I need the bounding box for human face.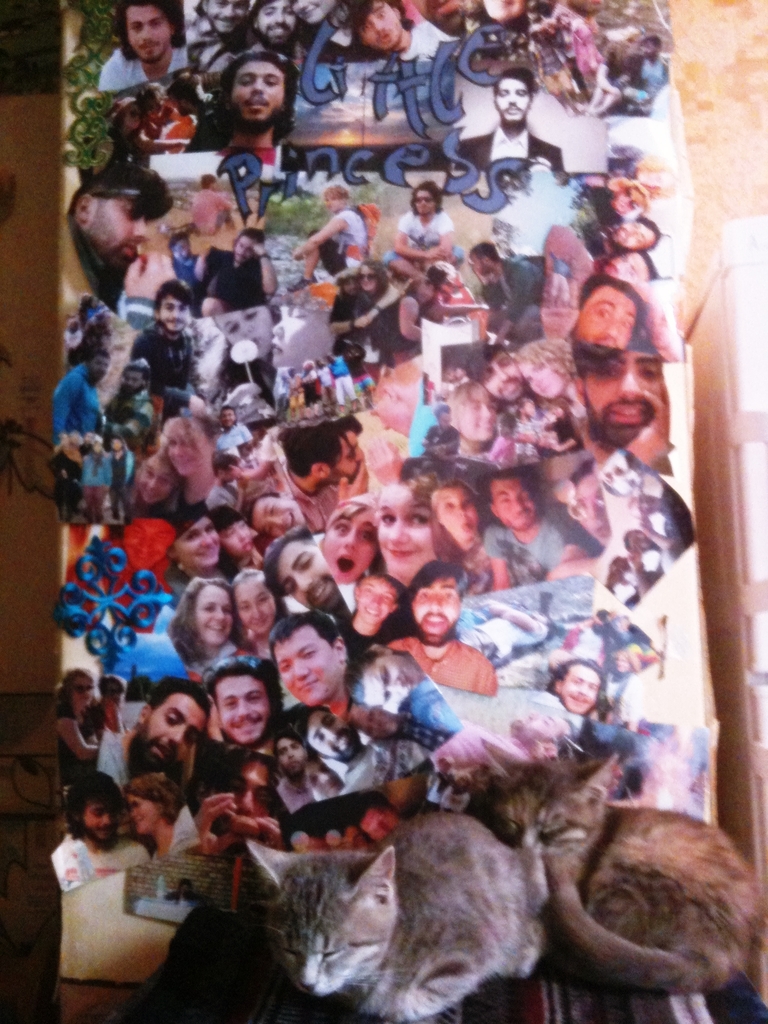
Here it is: 231/56/284/123.
